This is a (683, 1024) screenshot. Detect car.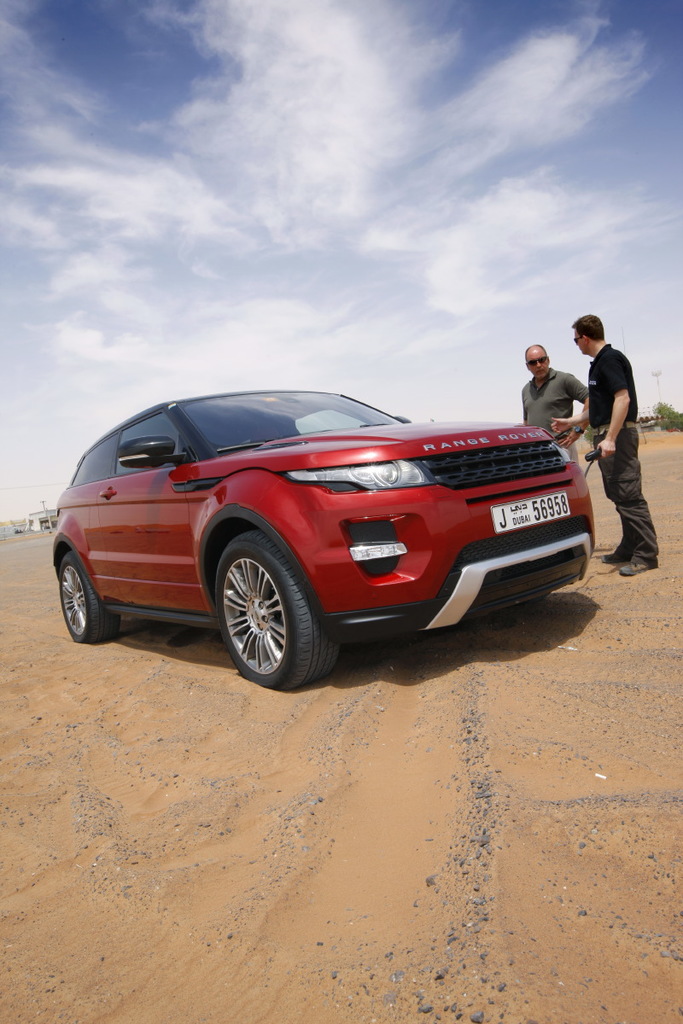
40/377/622/673.
